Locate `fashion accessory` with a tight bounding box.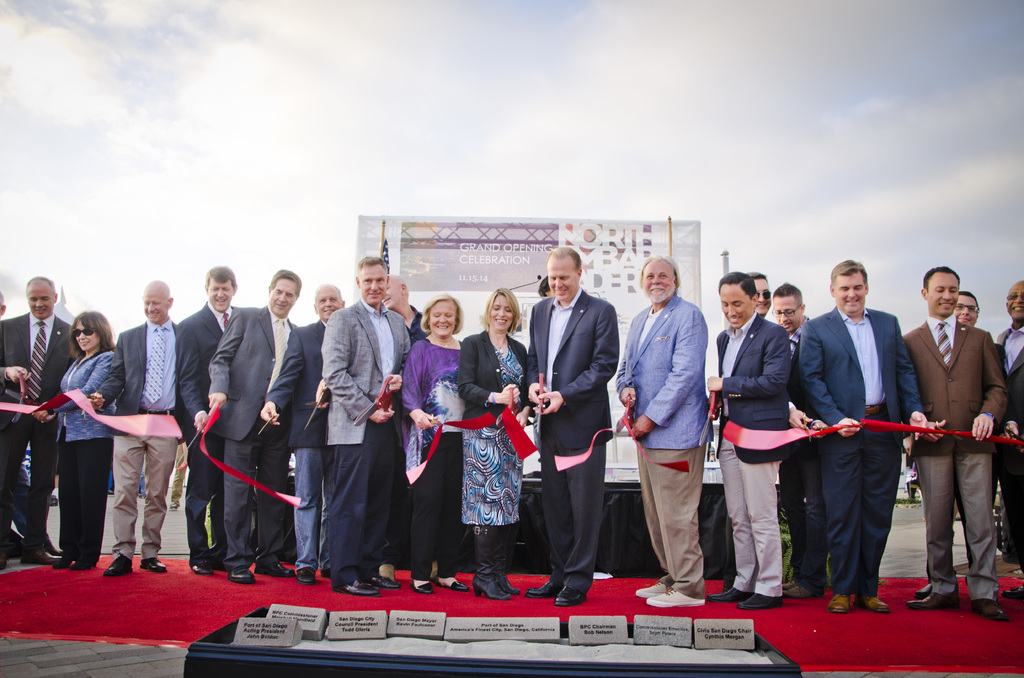
<box>975,597,1010,618</box>.
